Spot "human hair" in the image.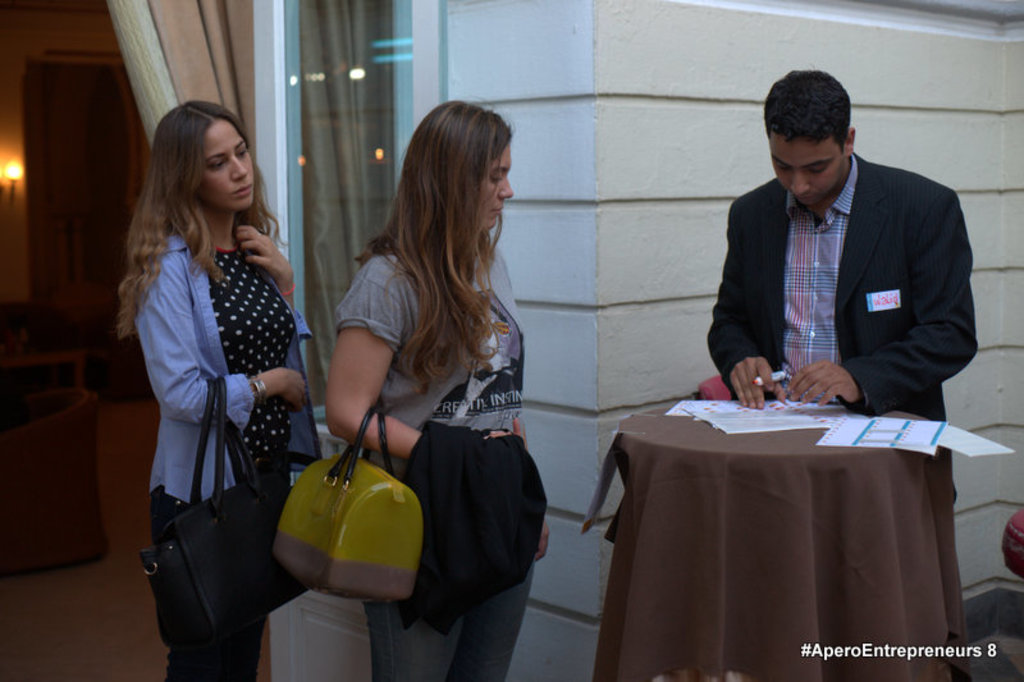
"human hair" found at x1=124, y1=101, x2=253, y2=288.
